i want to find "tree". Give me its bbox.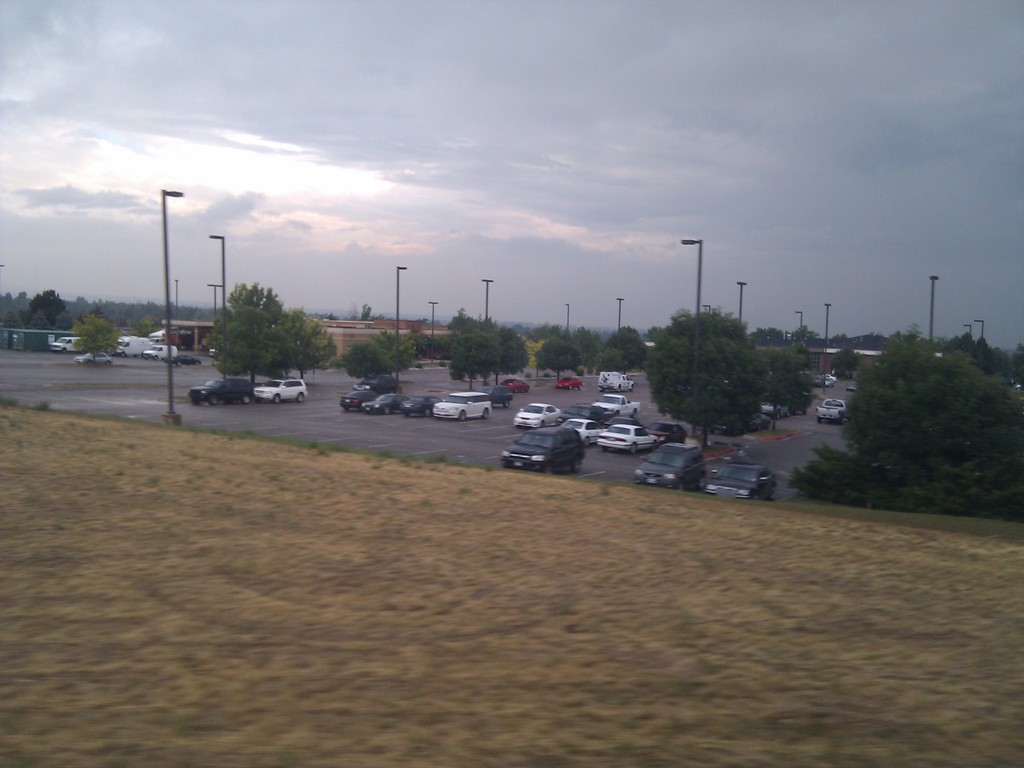
crop(659, 314, 758, 460).
